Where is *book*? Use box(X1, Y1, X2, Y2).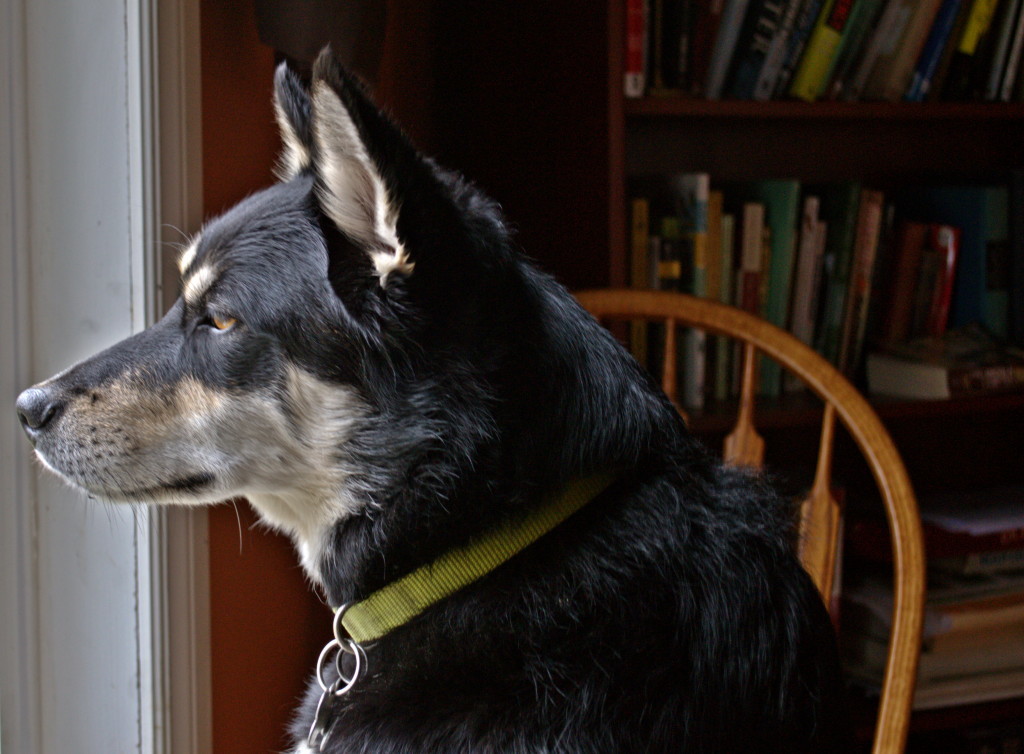
box(926, 0, 945, 104).
